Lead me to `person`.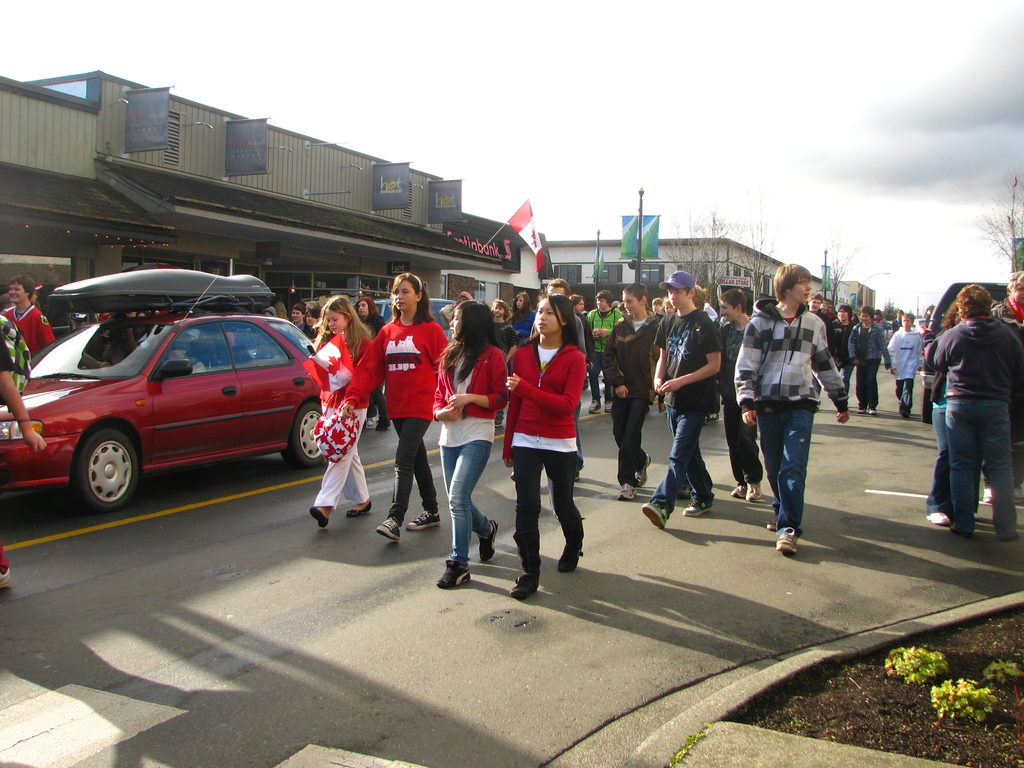
Lead to detection(986, 269, 1023, 358).
